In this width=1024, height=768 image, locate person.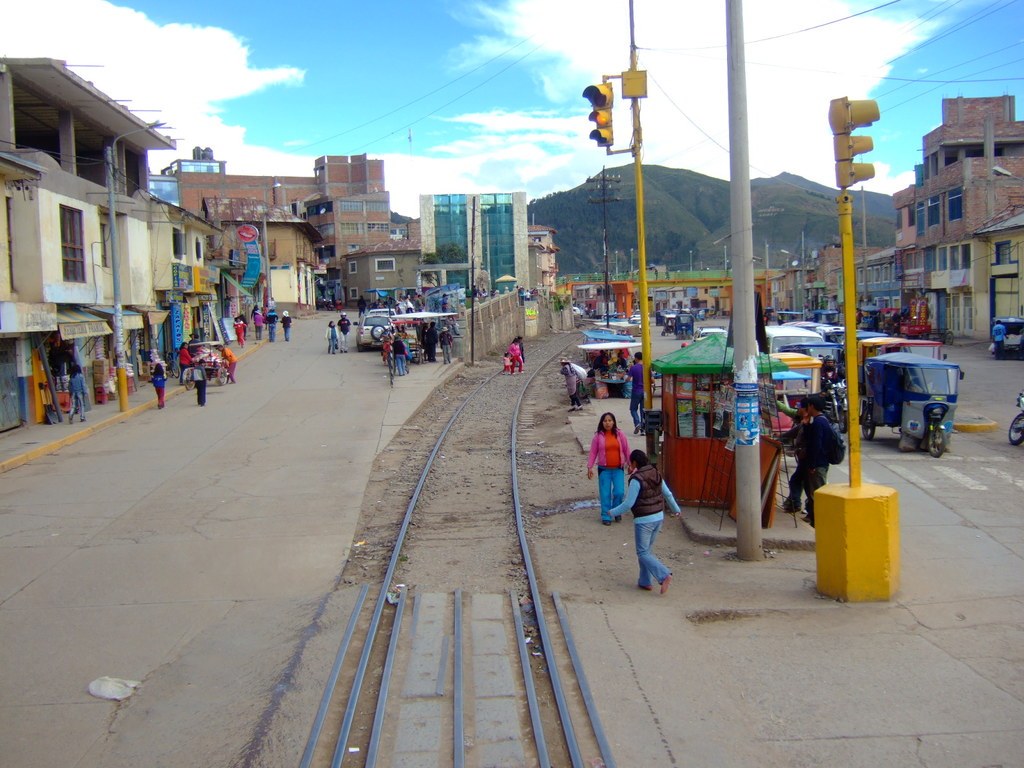
Bounding box: crop(559, 358, 584, 410).
